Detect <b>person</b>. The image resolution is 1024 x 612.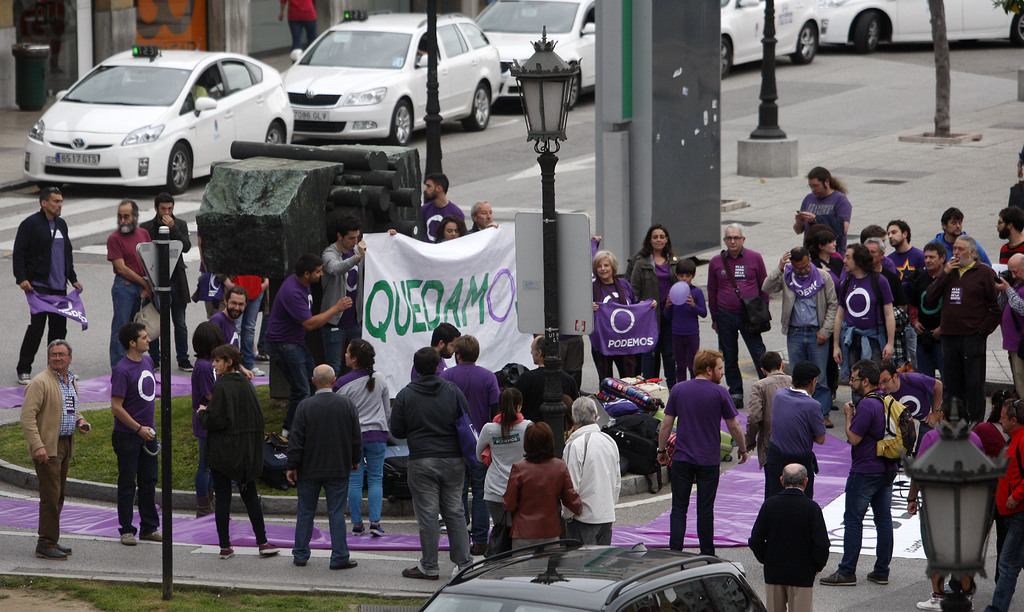
[x1=857, y1=229, x2=903, y2=279].
